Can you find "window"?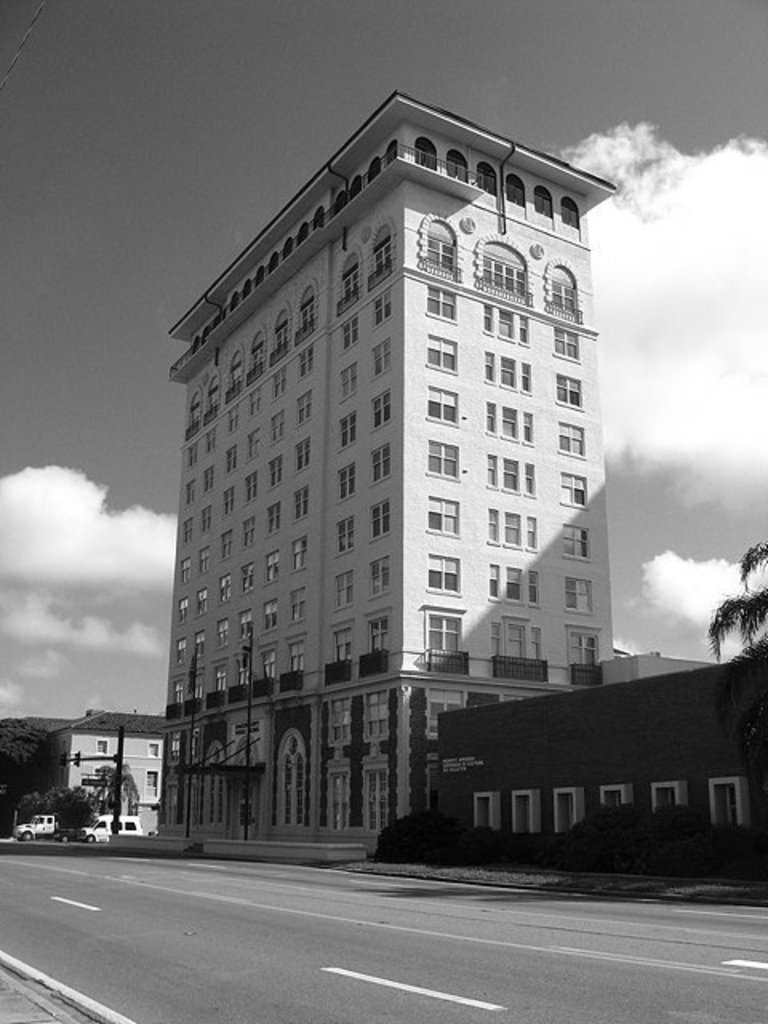
Yes, bounding box: region(426, 434, 461, 485).
